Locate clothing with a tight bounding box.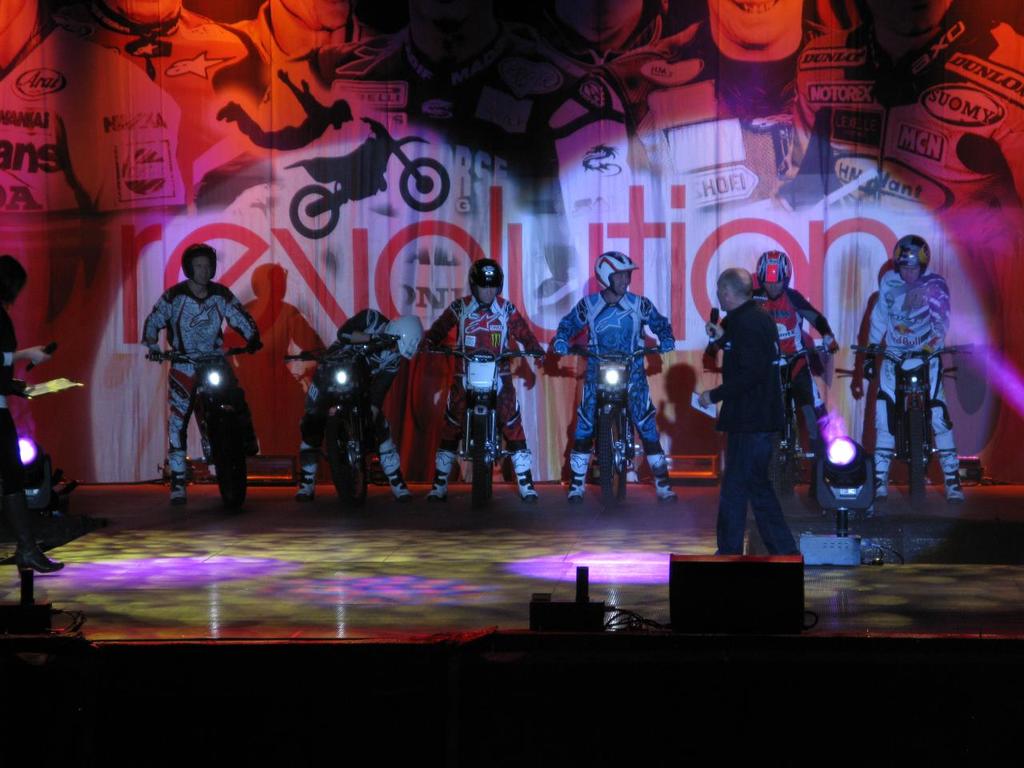
rect(142, 252, 248, 498).
